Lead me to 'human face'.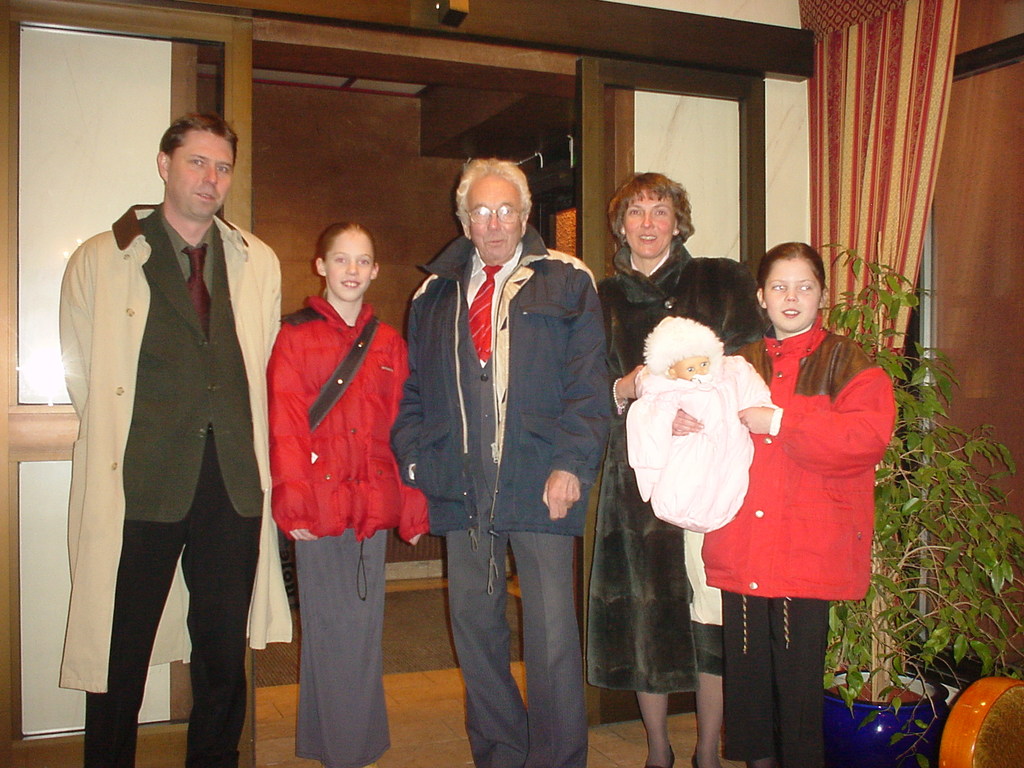
Lead to 319, 230, 370, 301.
